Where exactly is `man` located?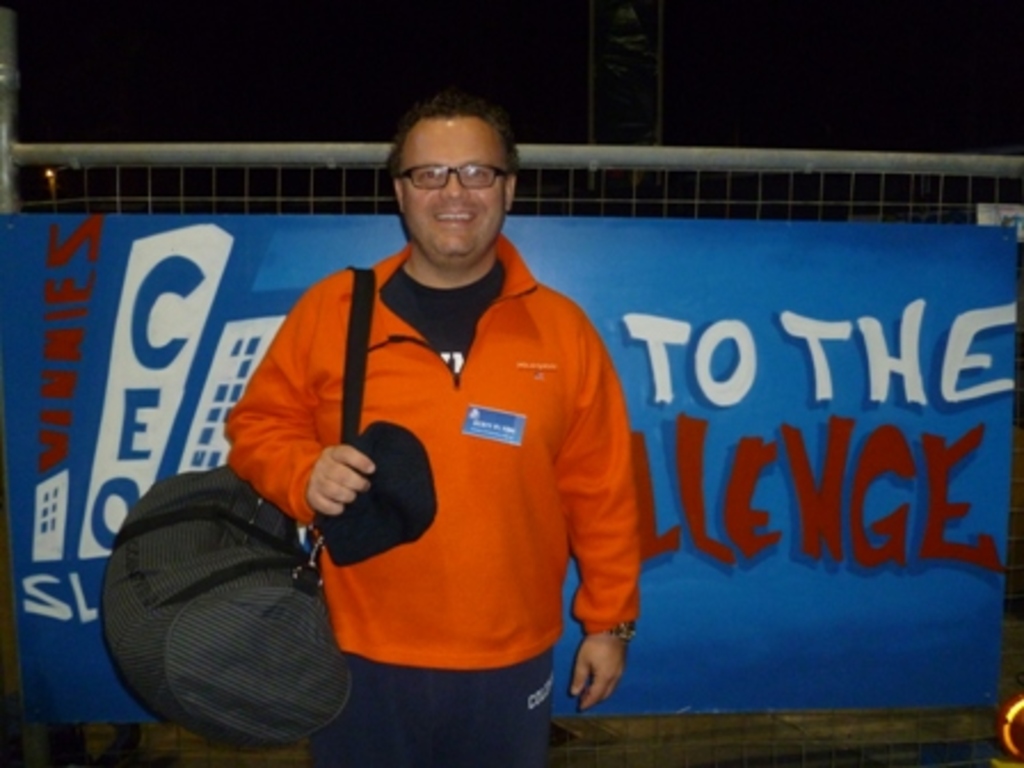
Its bounding box is 213 103 640 738.
